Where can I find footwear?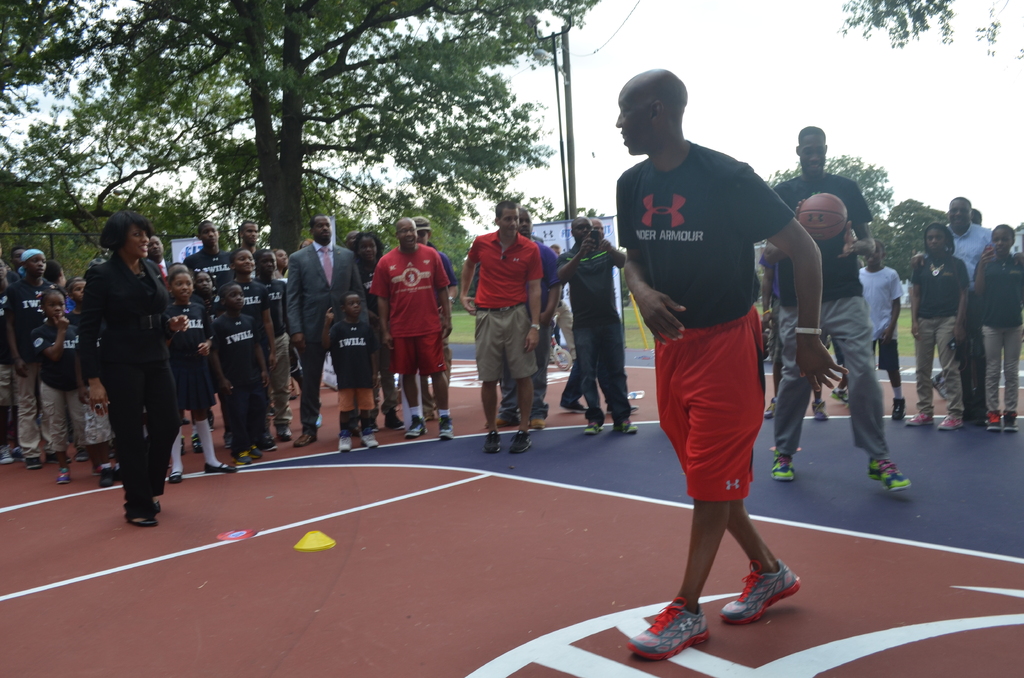
You can find it at 625,595,714,668.
